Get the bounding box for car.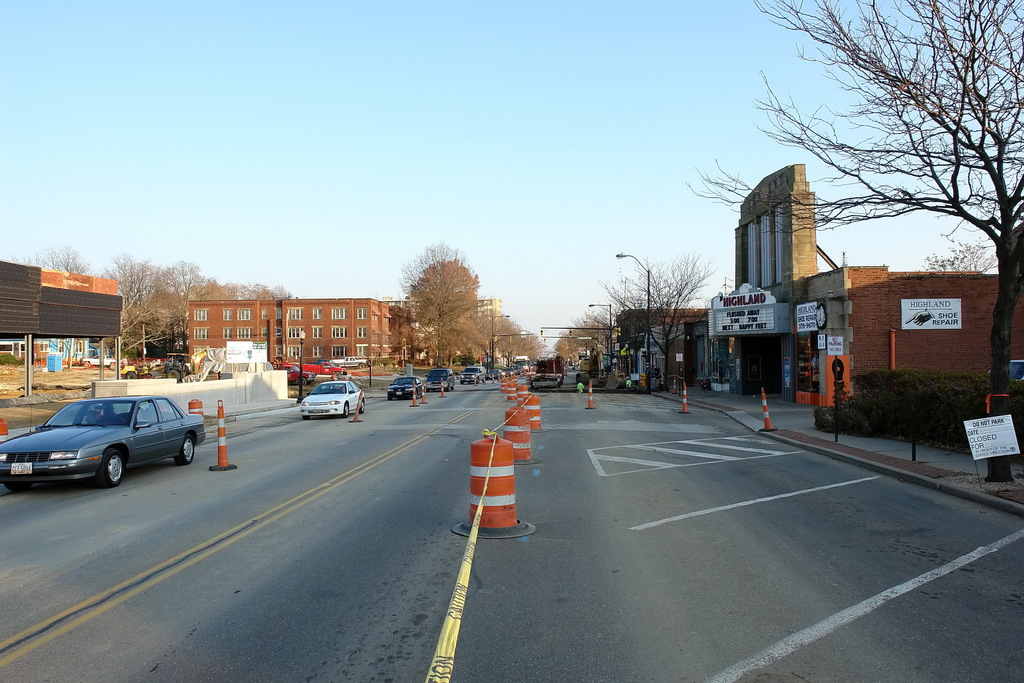
{"left": 424, "top": 368, "right": 455, "bottom": 393}.
